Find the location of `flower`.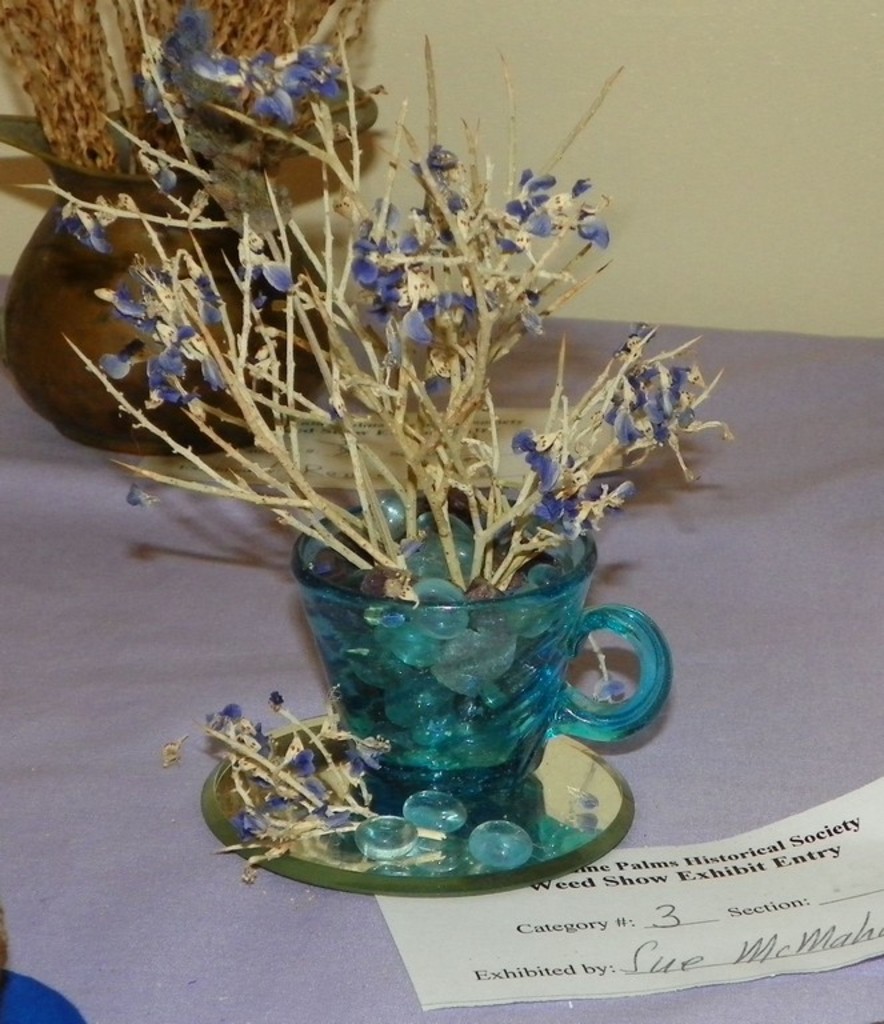
Location: select_region(133, 5, 357, 137).
